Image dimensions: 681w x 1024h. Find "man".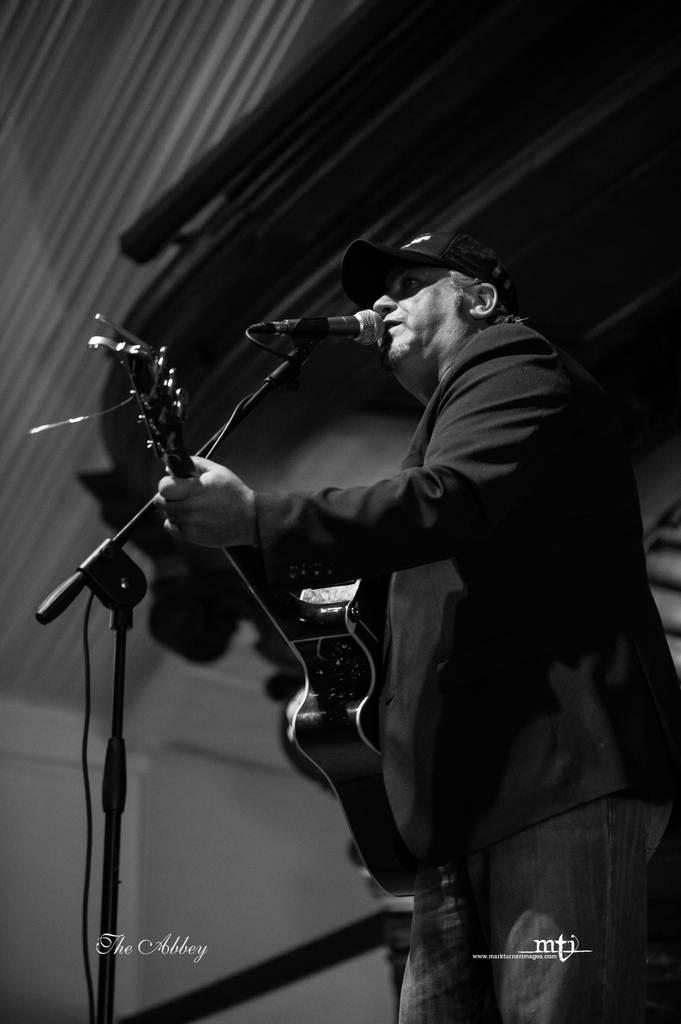
(89,157,648,985).
